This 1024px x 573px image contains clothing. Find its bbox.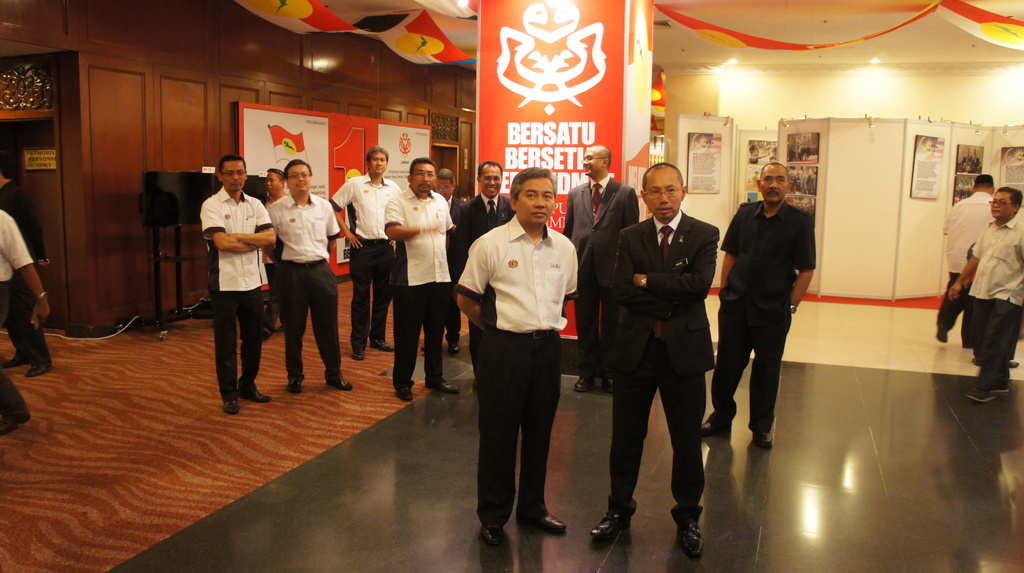
204 190 279 392.
